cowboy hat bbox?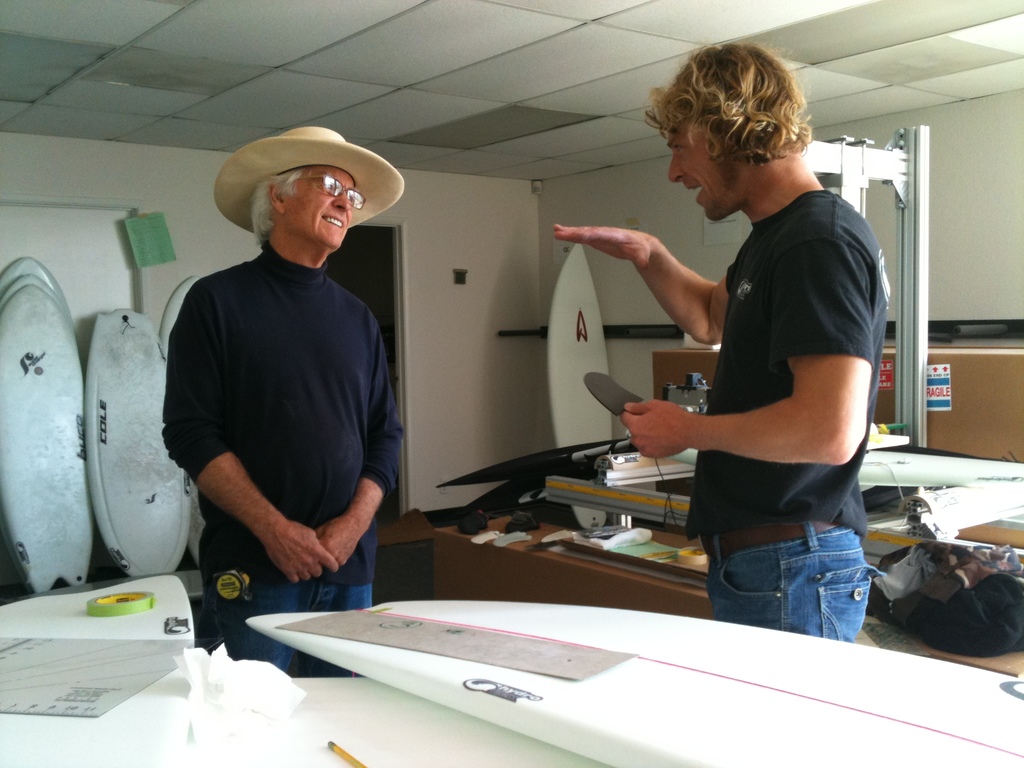
(x1=212, y1=131, x2=394, y2=252)
